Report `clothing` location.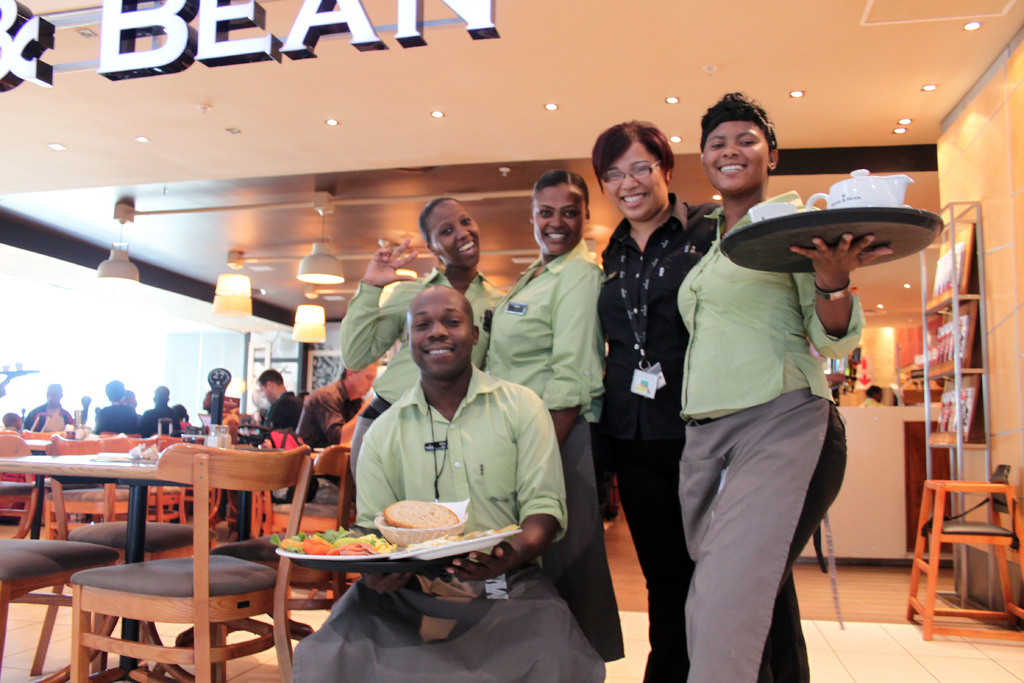
Report: box(684, 190, 868, 682).
